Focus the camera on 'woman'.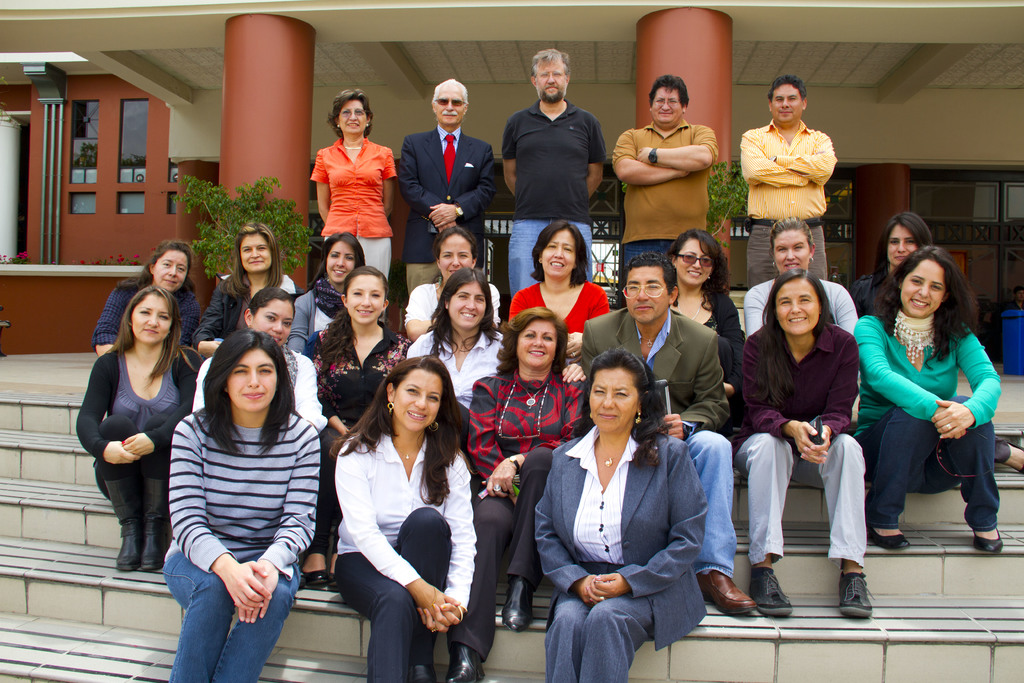
Focus region: [192, 285, 328, 428].
